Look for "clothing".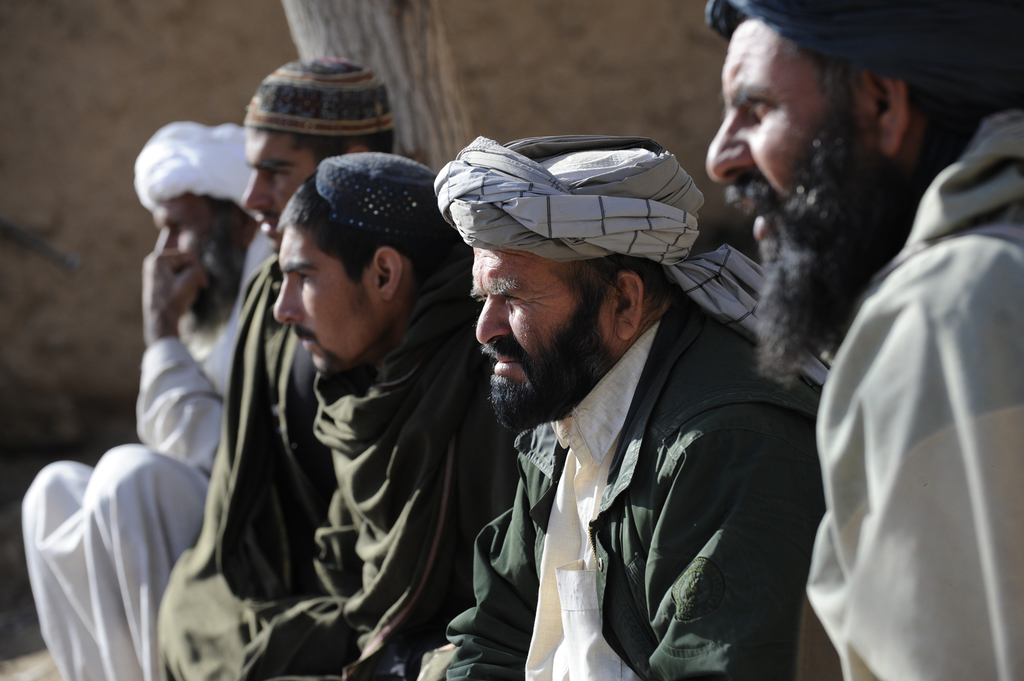
Found: (left=247, top=293, right=528, bottom=680).
